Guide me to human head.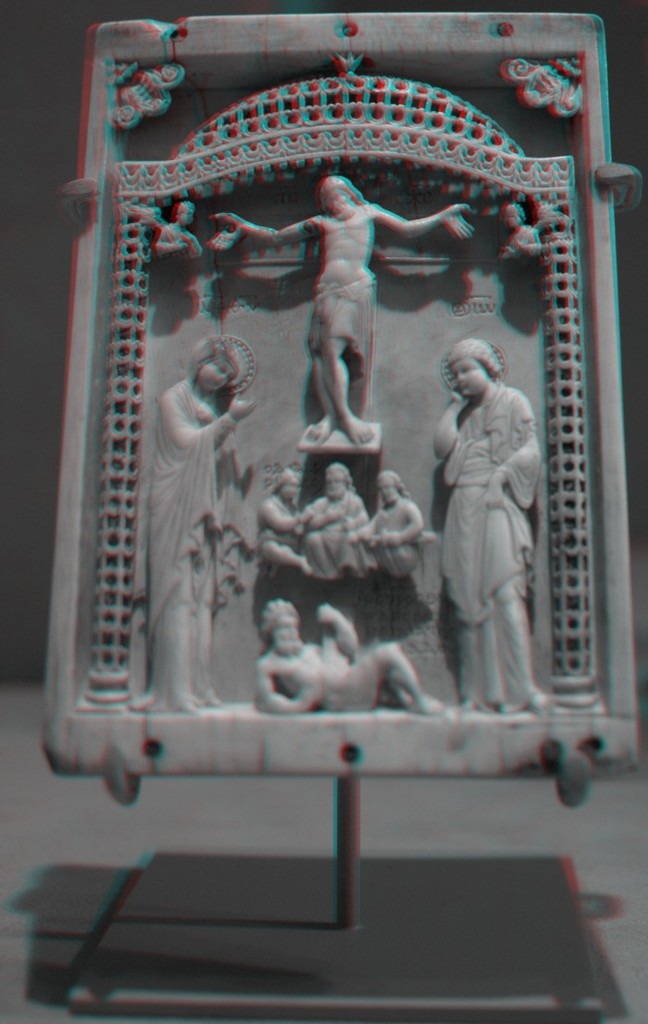
Guidance: bbox(260, 602, 303, 651).
